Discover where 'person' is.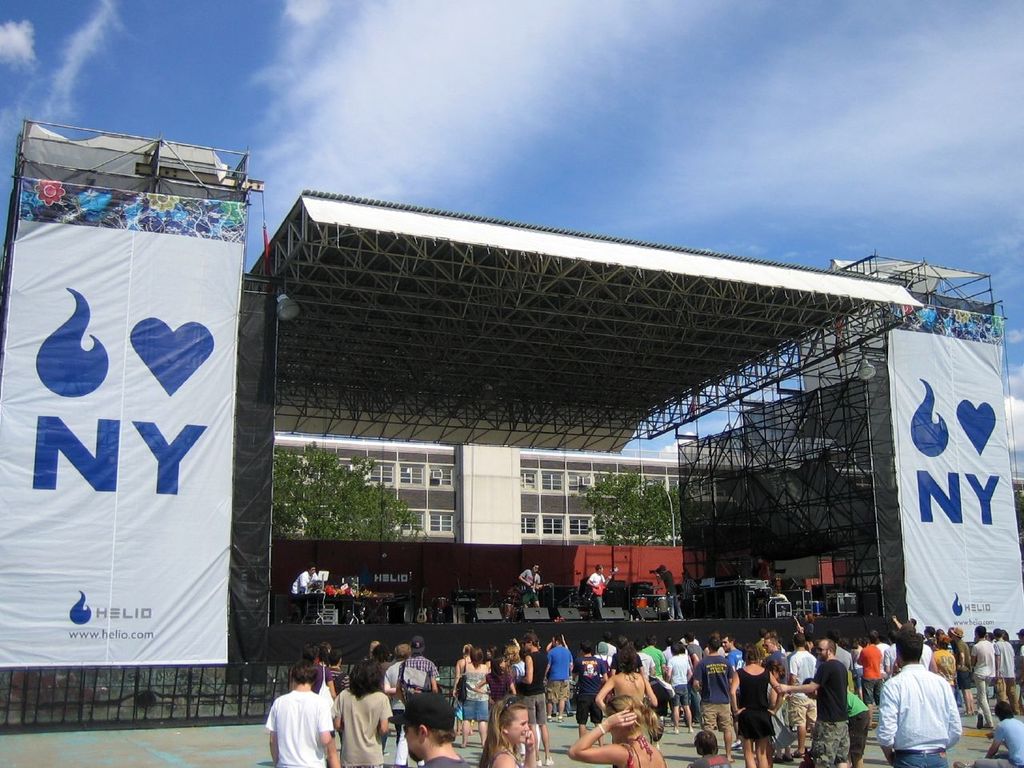
Discovered at (334, 658, 394, 767).
